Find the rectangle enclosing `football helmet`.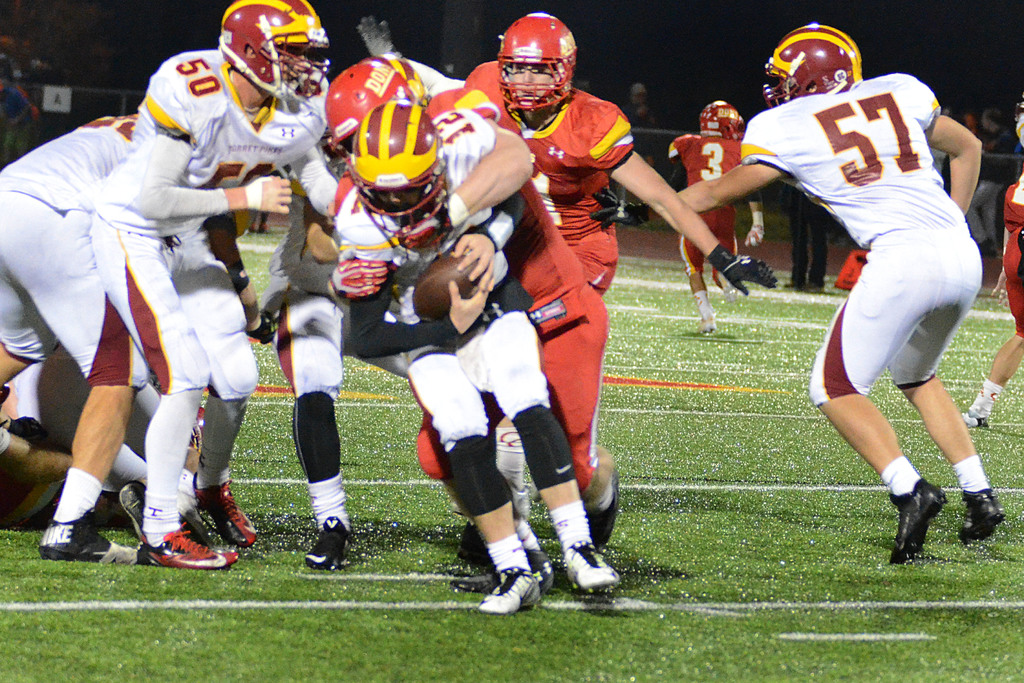
left=761, top=21, right=865, bottom=111.
